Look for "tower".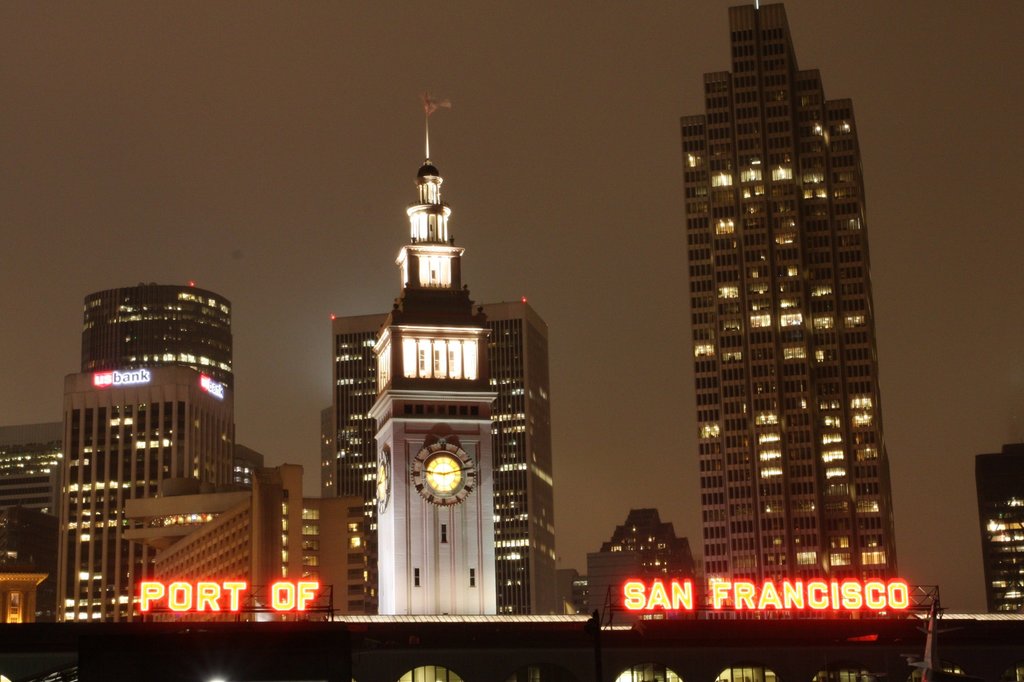
Found: BBox(676, 0, 896, 606).
